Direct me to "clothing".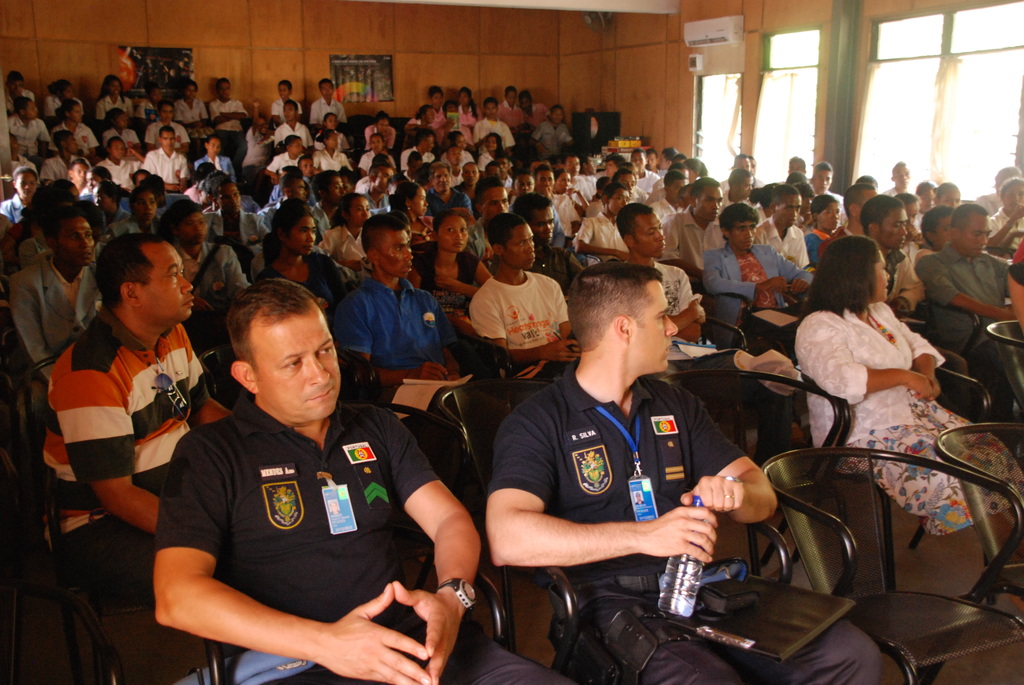
Direction: bbox=[6, 112, 51, 159].
